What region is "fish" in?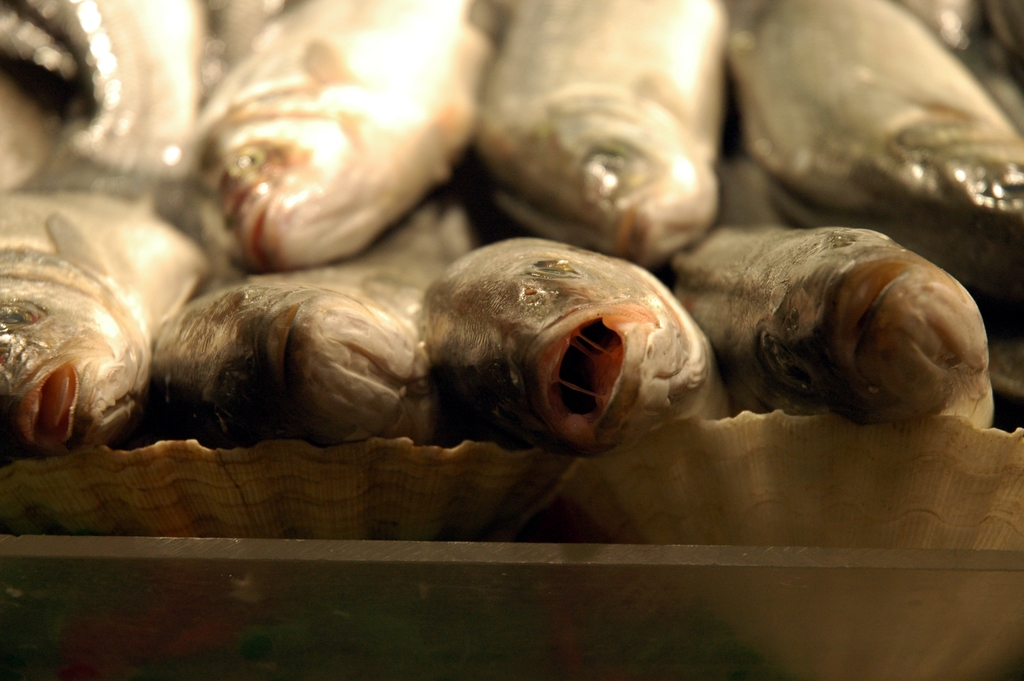
detection(0, 183, 209, 450).
